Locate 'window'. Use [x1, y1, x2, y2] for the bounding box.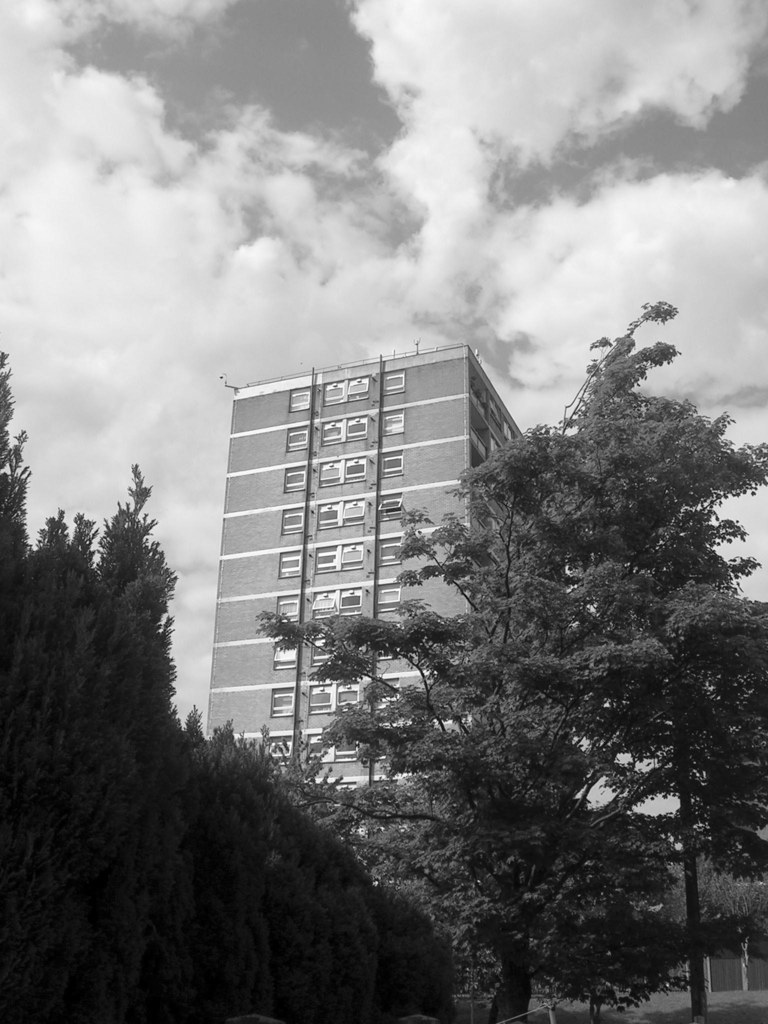
[328, 684, 358, 701].
